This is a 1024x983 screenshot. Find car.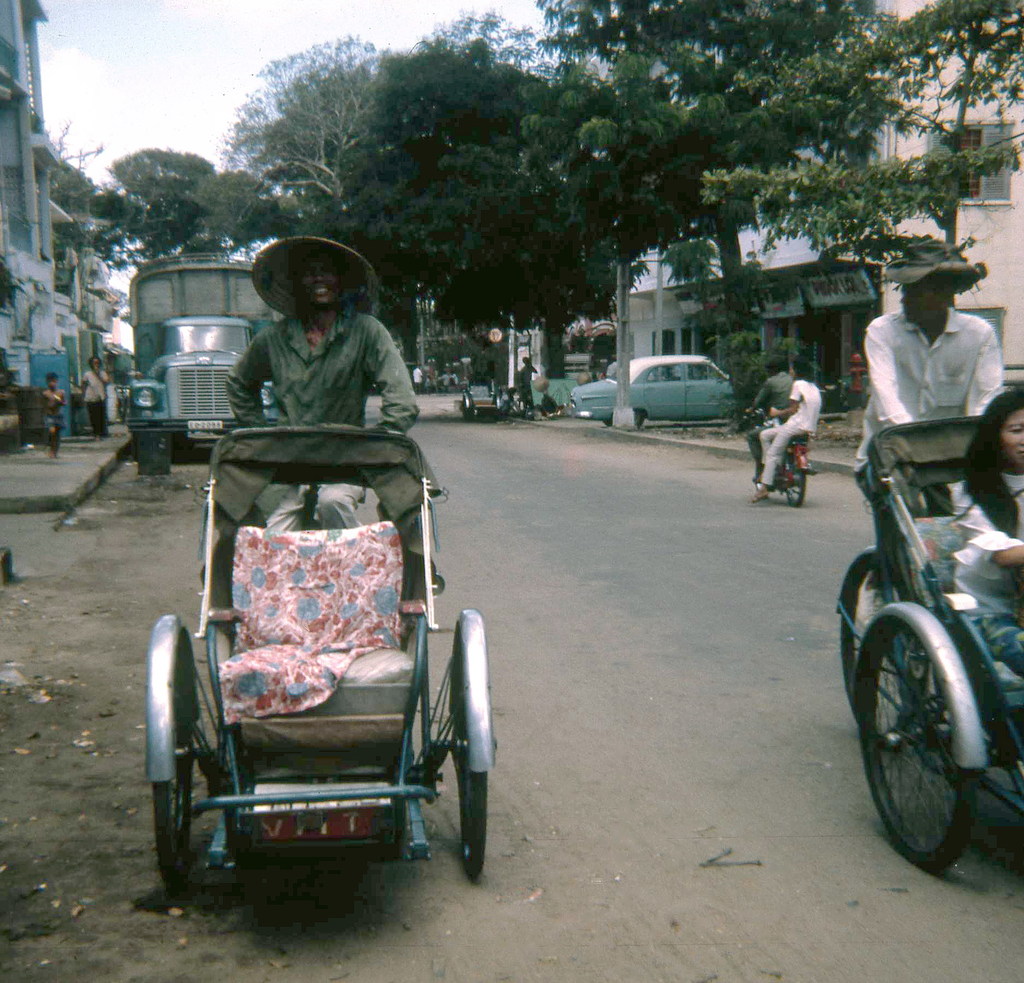
Bounding box: detection(568, 350, 740, 426).
